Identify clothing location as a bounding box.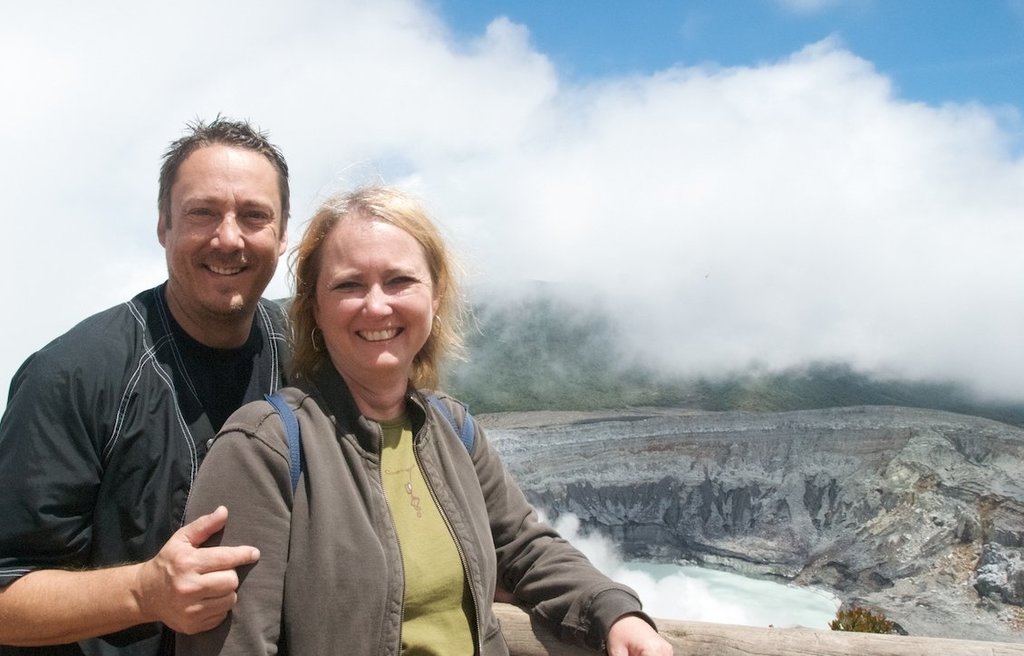
(x1=145, y1=380, x2=675, y2=655).
